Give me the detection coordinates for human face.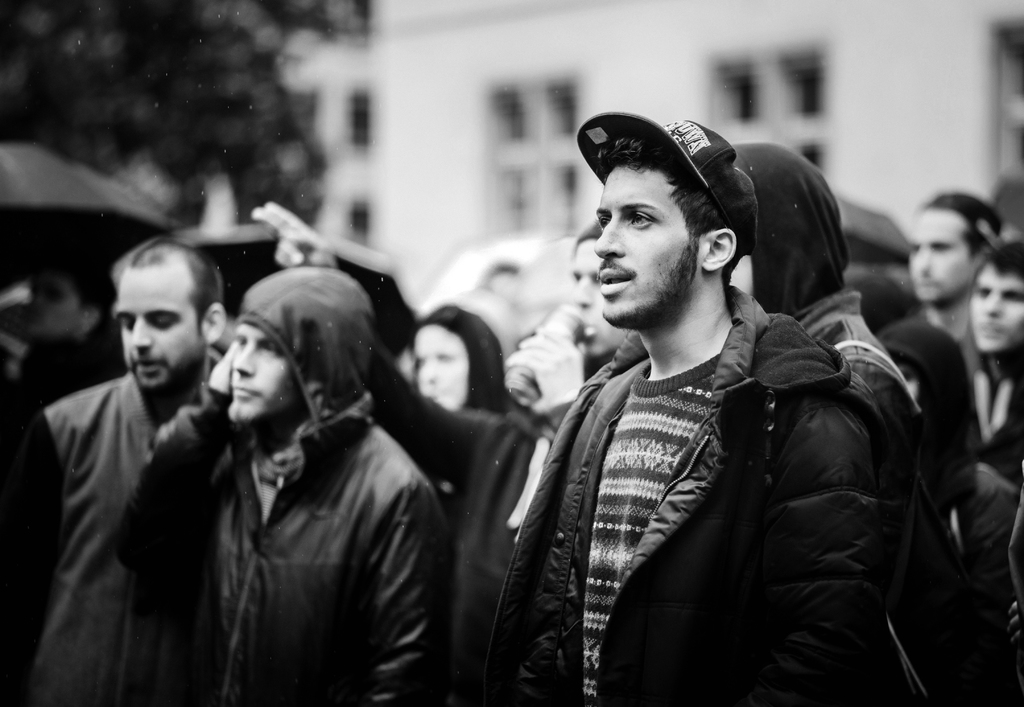
907,211,973,302.
